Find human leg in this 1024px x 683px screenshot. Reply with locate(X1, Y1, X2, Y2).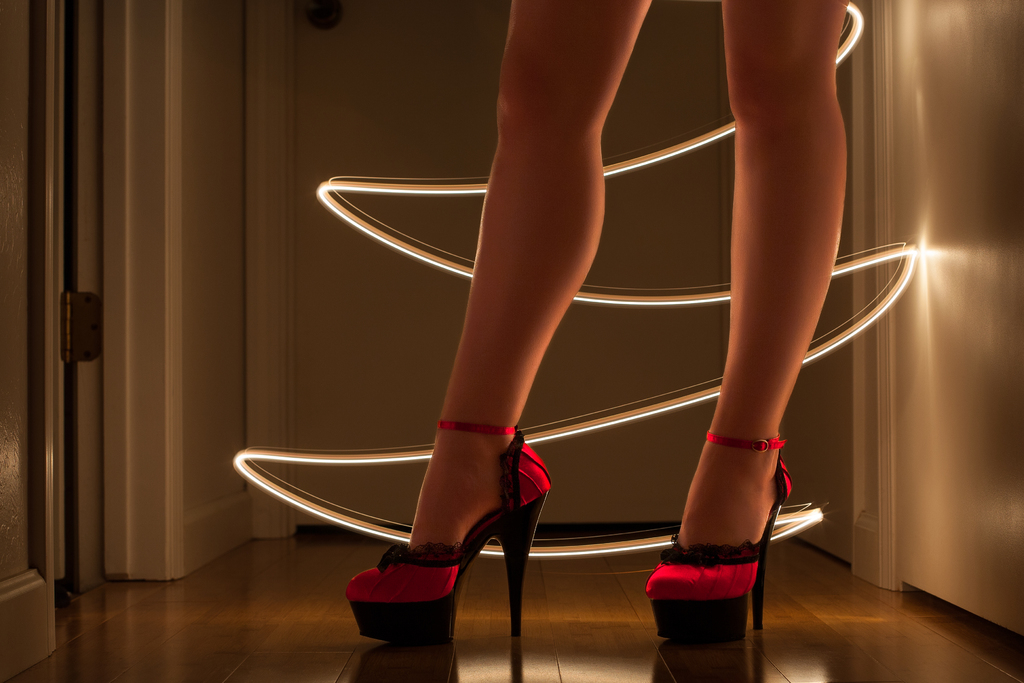
locate(646, 0, 846, 648).
